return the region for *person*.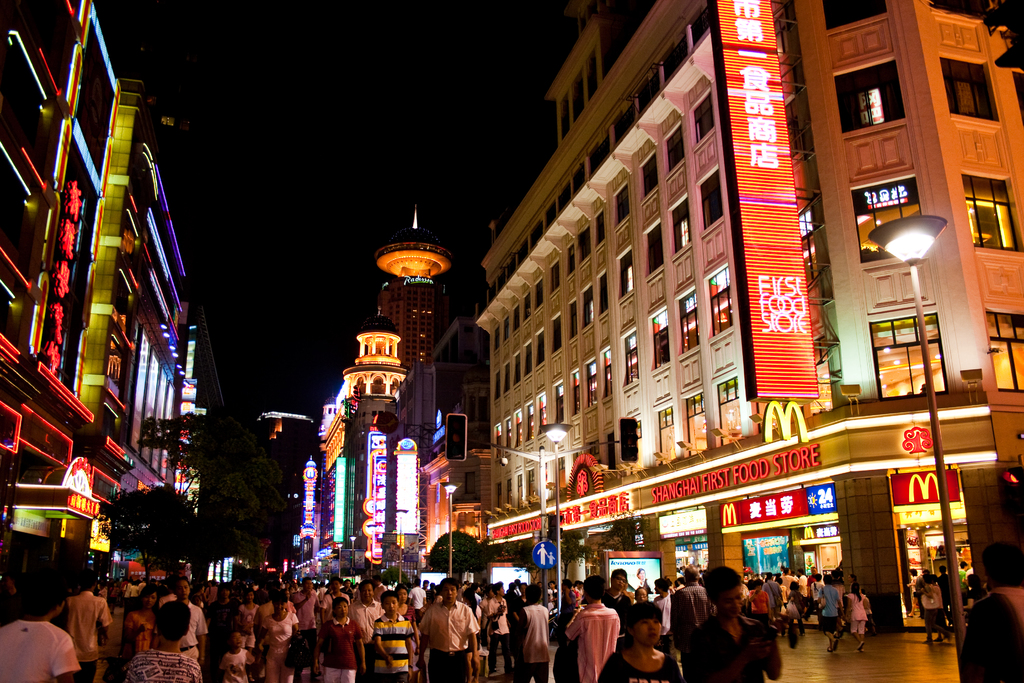
crop(959, 539, 1023, 682).
